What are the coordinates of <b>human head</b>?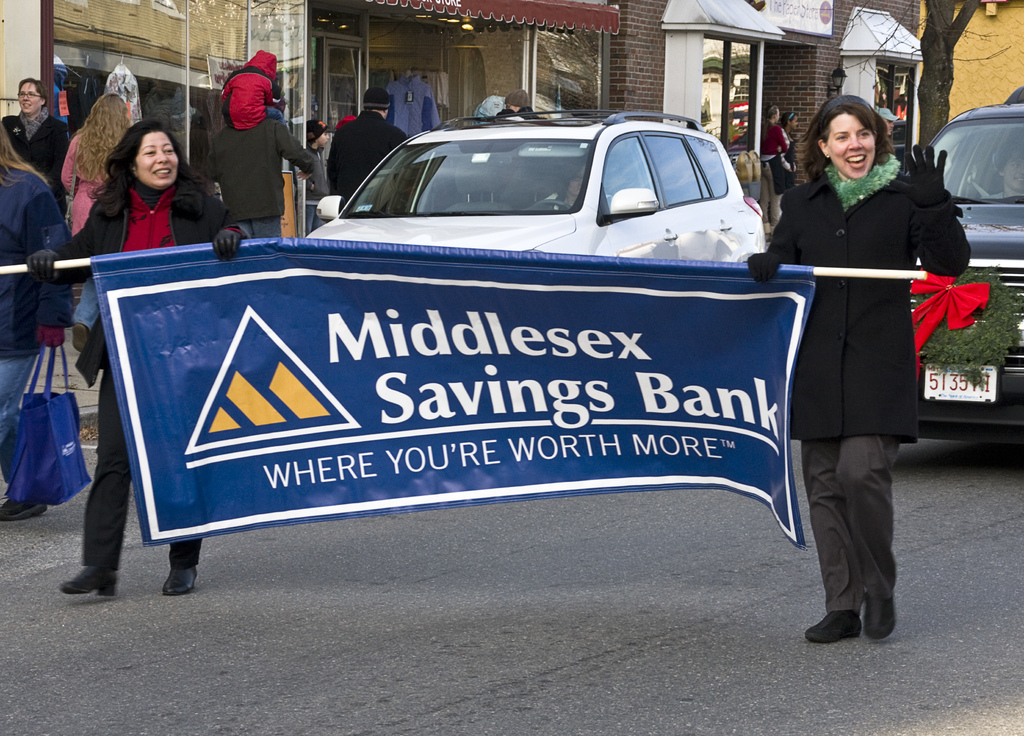
box(333, 115, 354, 129).
